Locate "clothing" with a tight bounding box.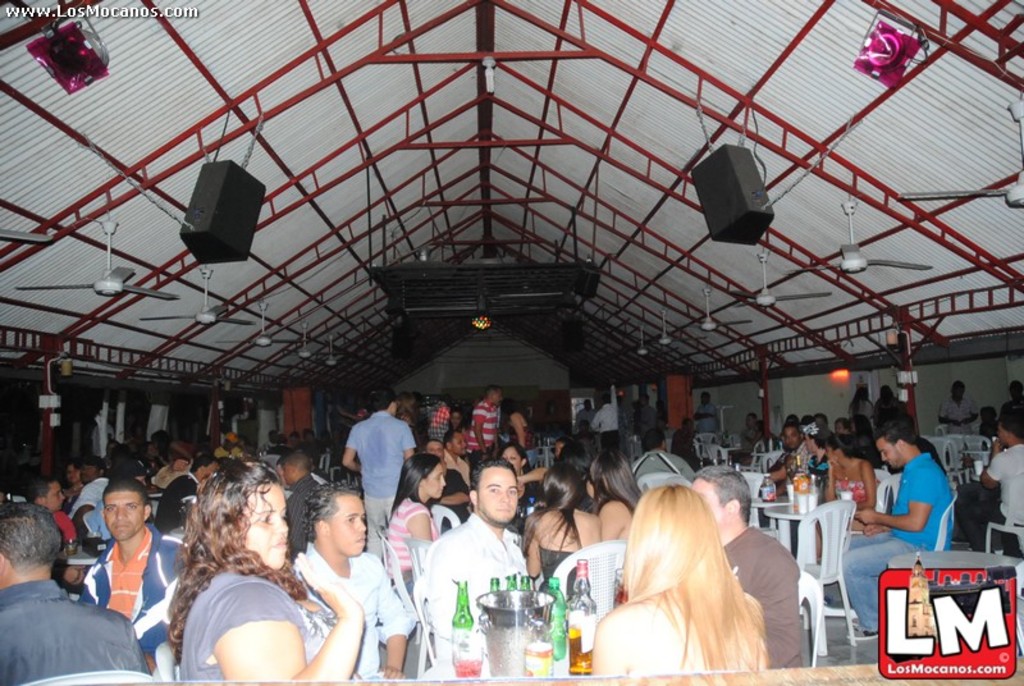
rect(389, 498, 444, 566).
